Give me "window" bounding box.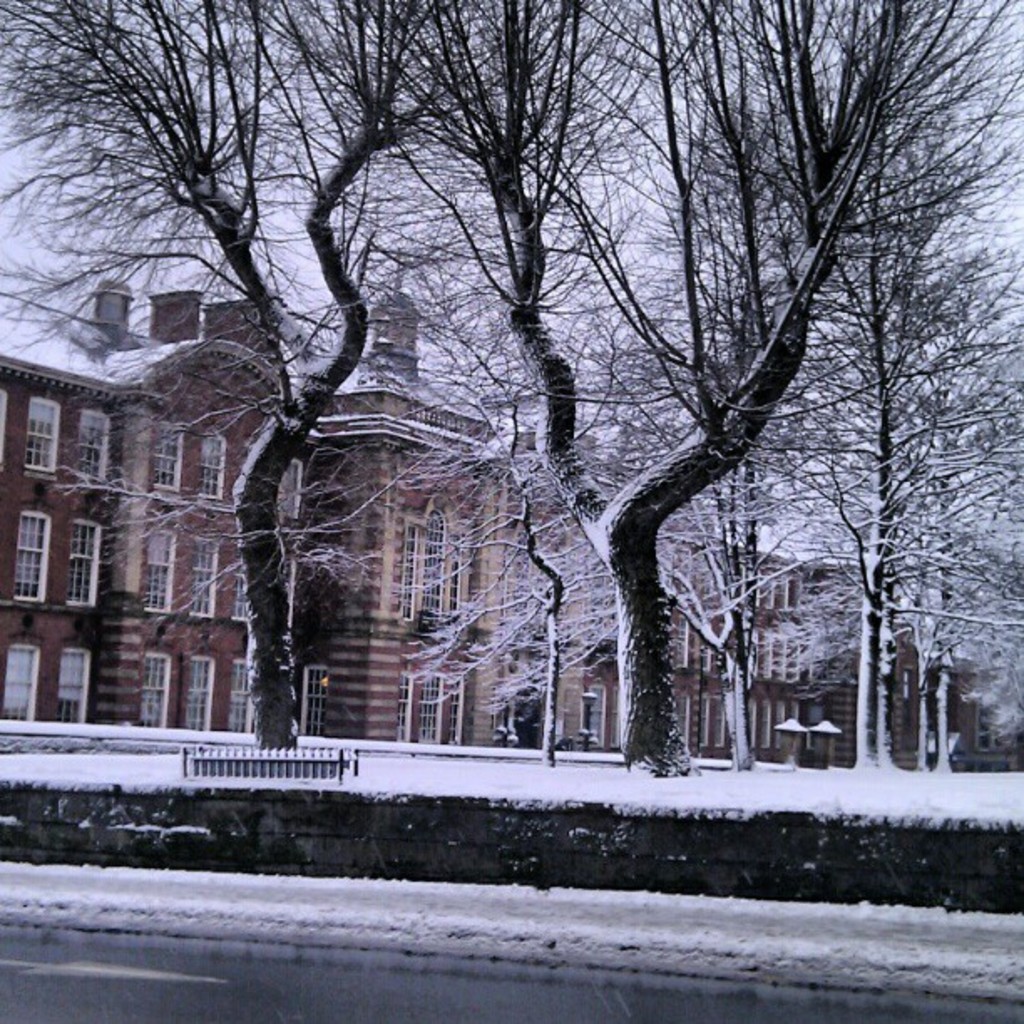
[448,676,467,741].
